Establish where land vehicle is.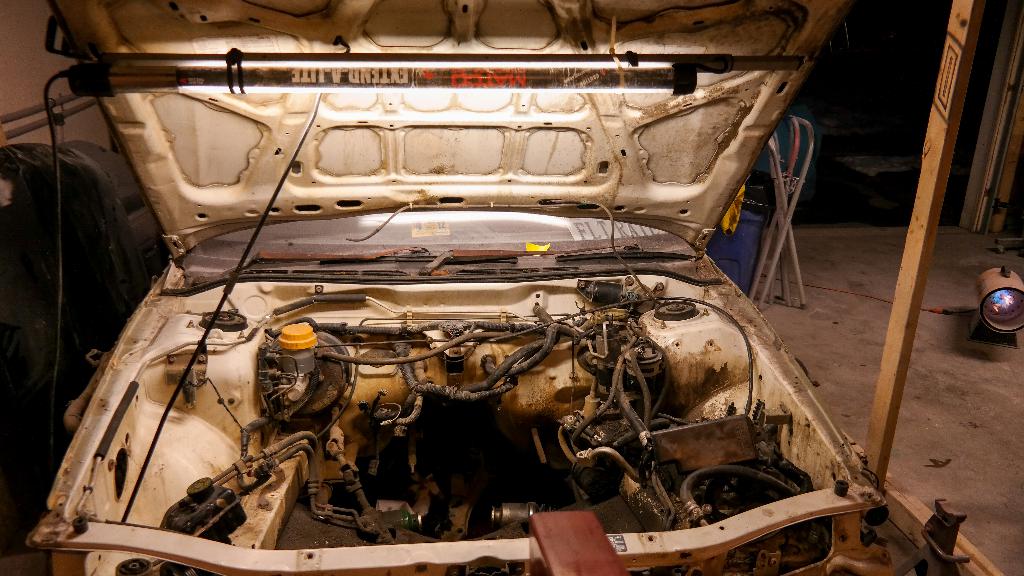
Established at (17,22,924,566).
